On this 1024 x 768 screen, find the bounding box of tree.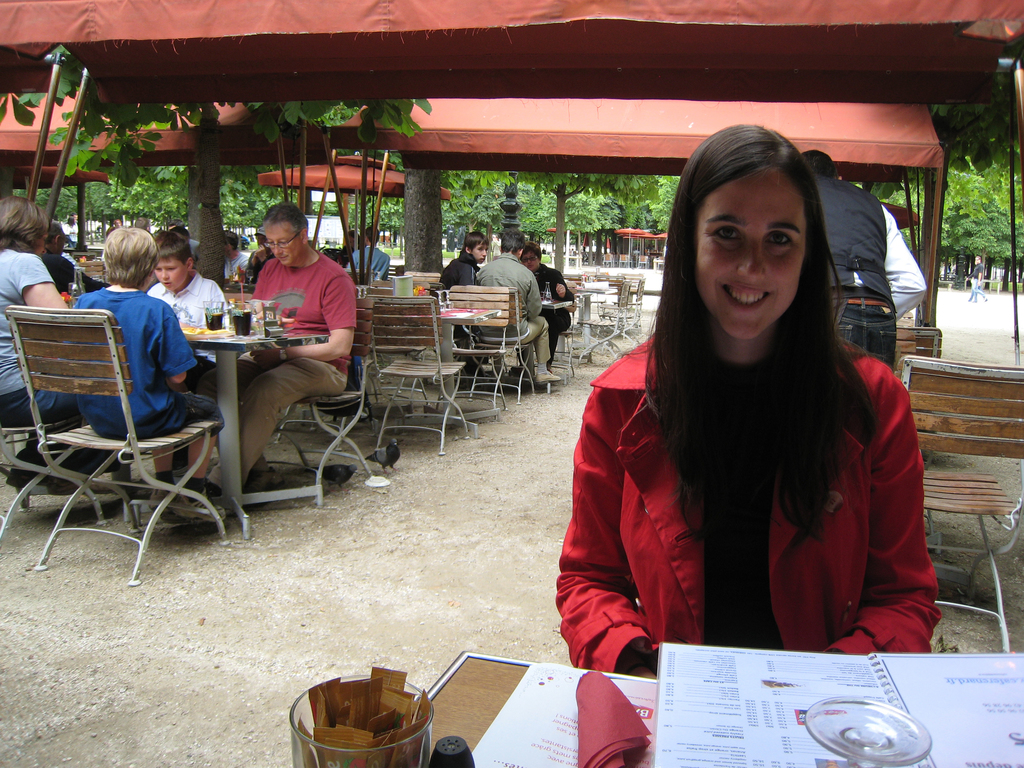
Bounding box: l=1, t=93, r=424, b=186.
